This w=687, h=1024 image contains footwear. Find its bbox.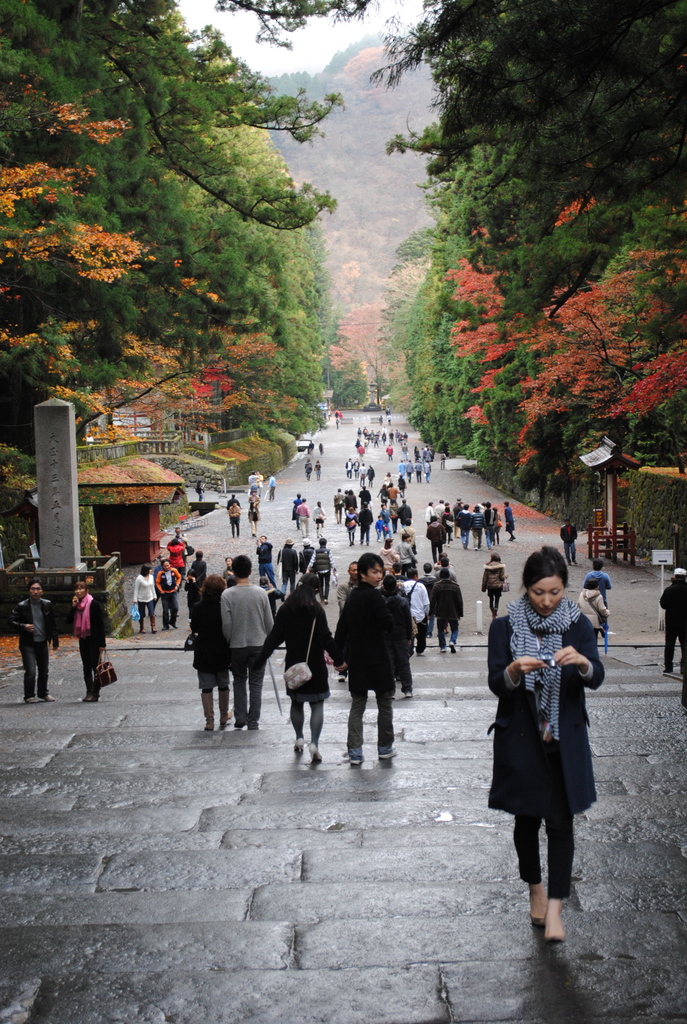
crop(310, 741, 322, 765).
